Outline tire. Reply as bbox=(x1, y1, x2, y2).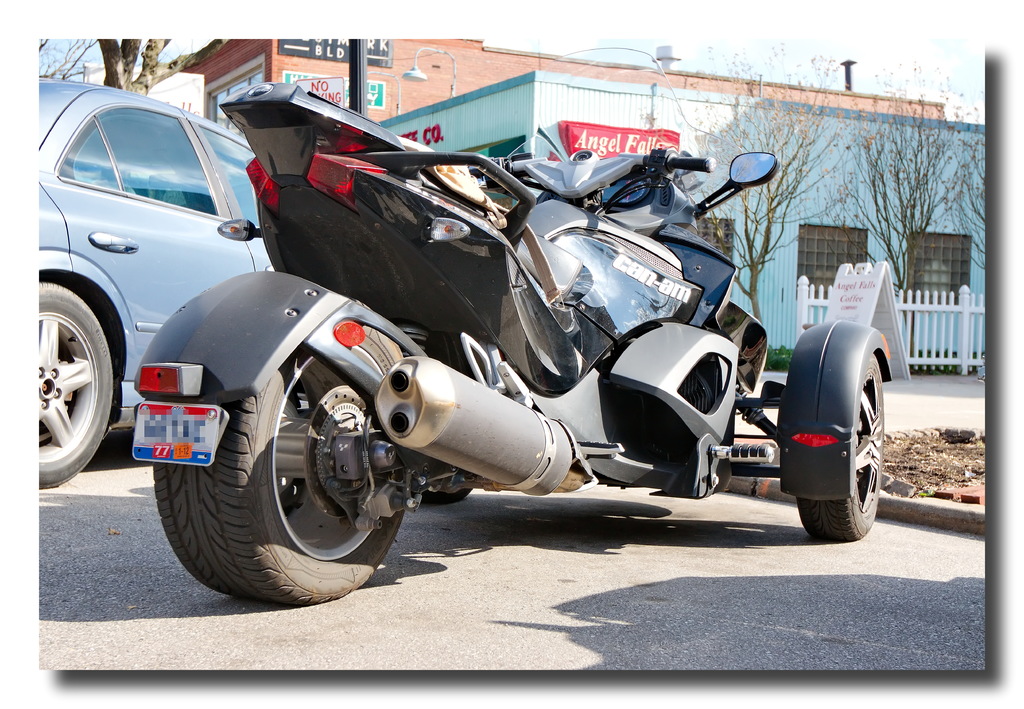
bbox=(154, 293, 408, 607).
